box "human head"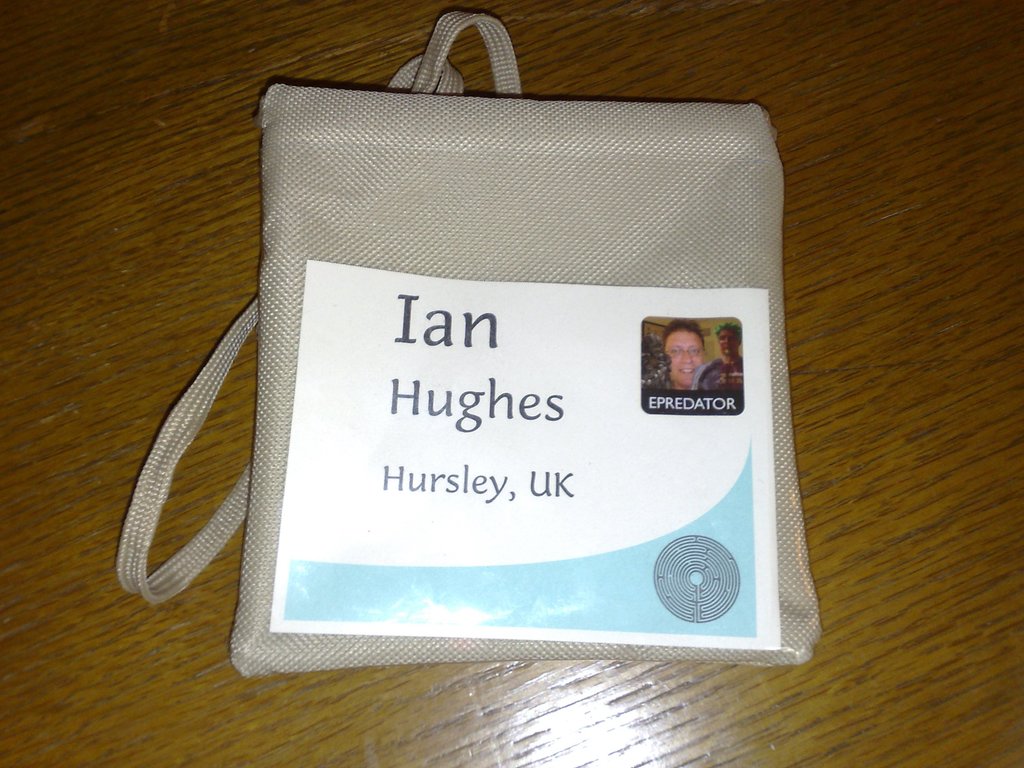
left=713, top=321, right=742, bottom=353
